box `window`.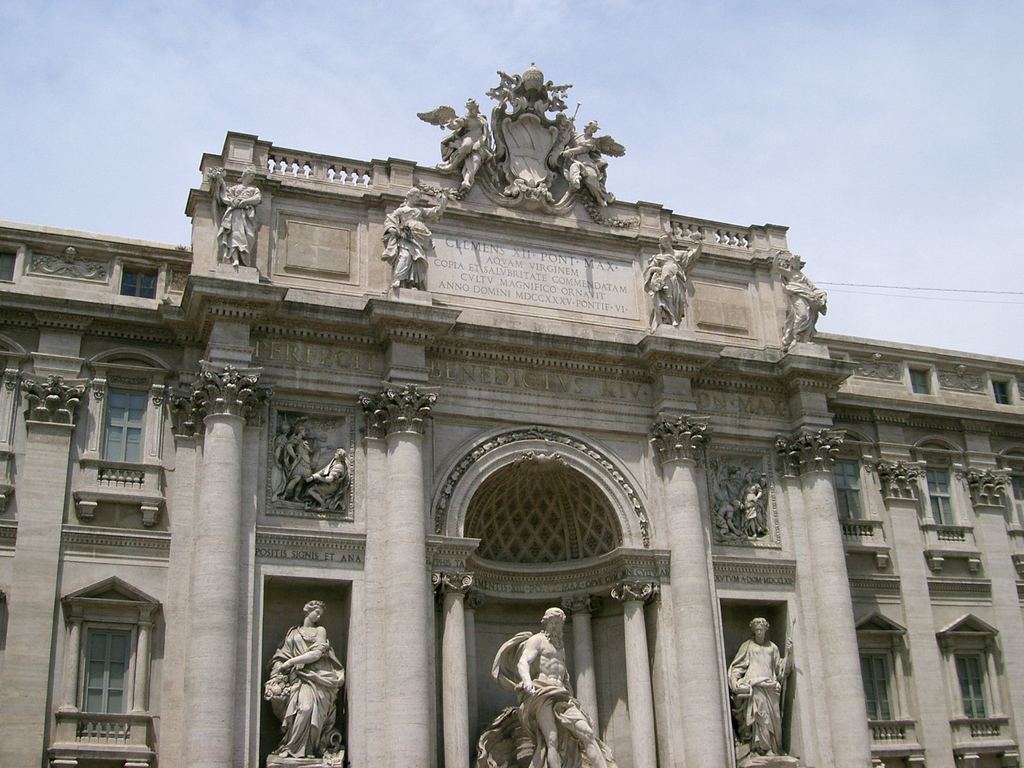
(858,648,895,721).
